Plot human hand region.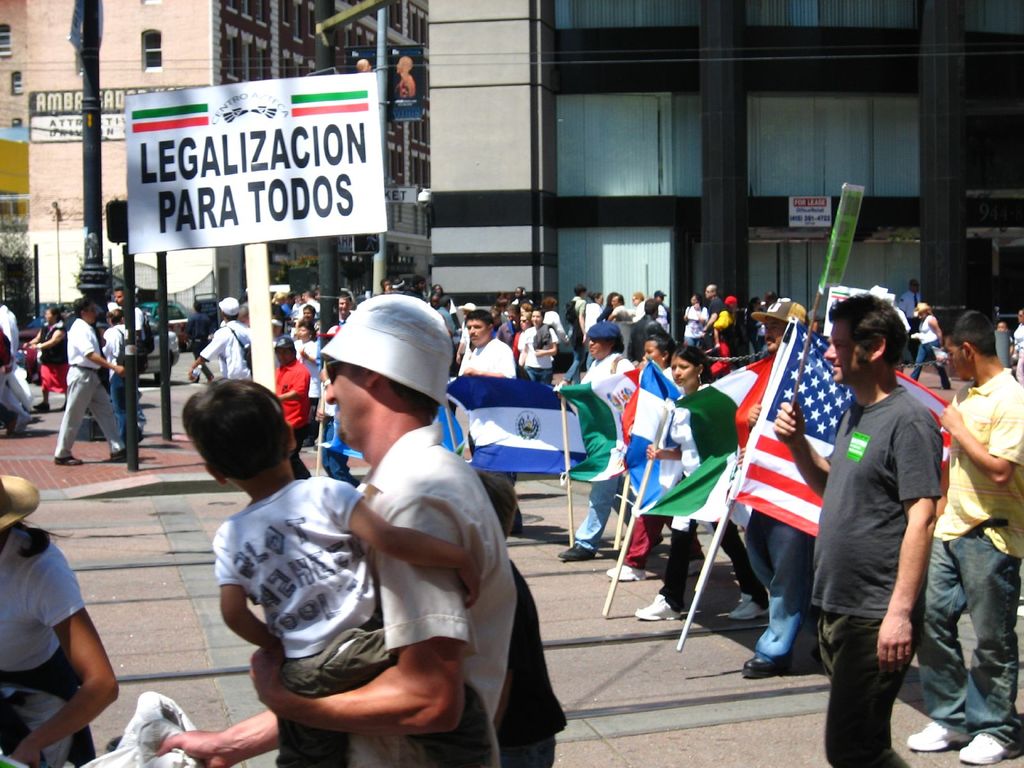
Plotted at Rect(876, 610, 911, 664).
